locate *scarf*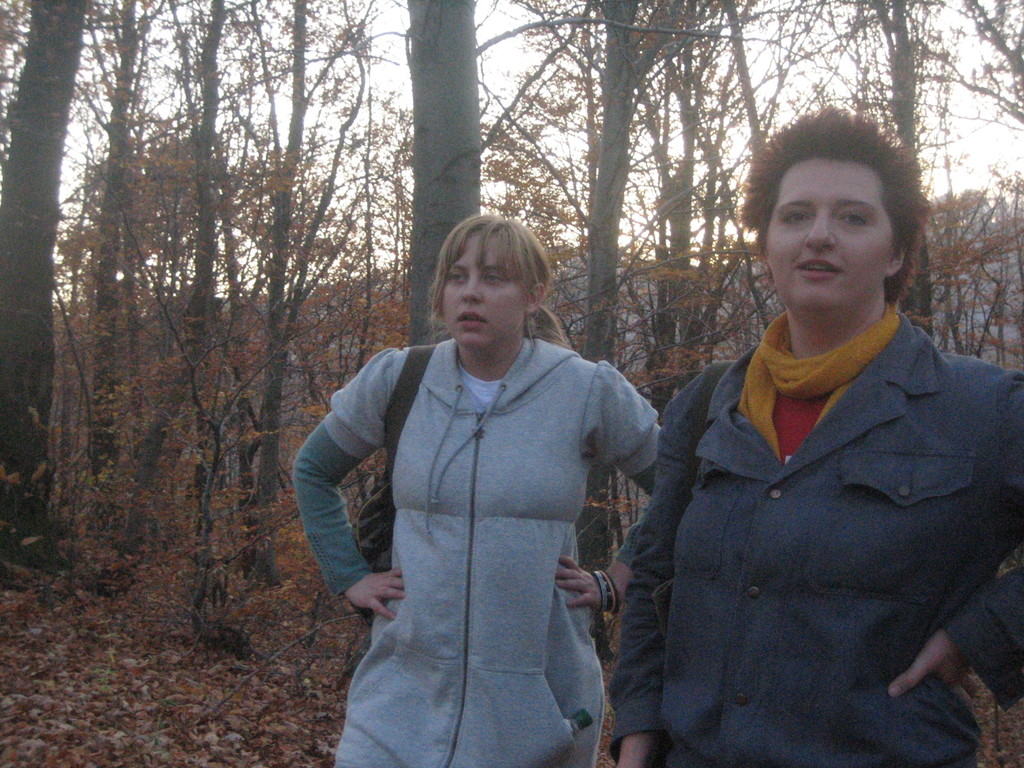
x1=737, y1=298, x2=902, y2=467
